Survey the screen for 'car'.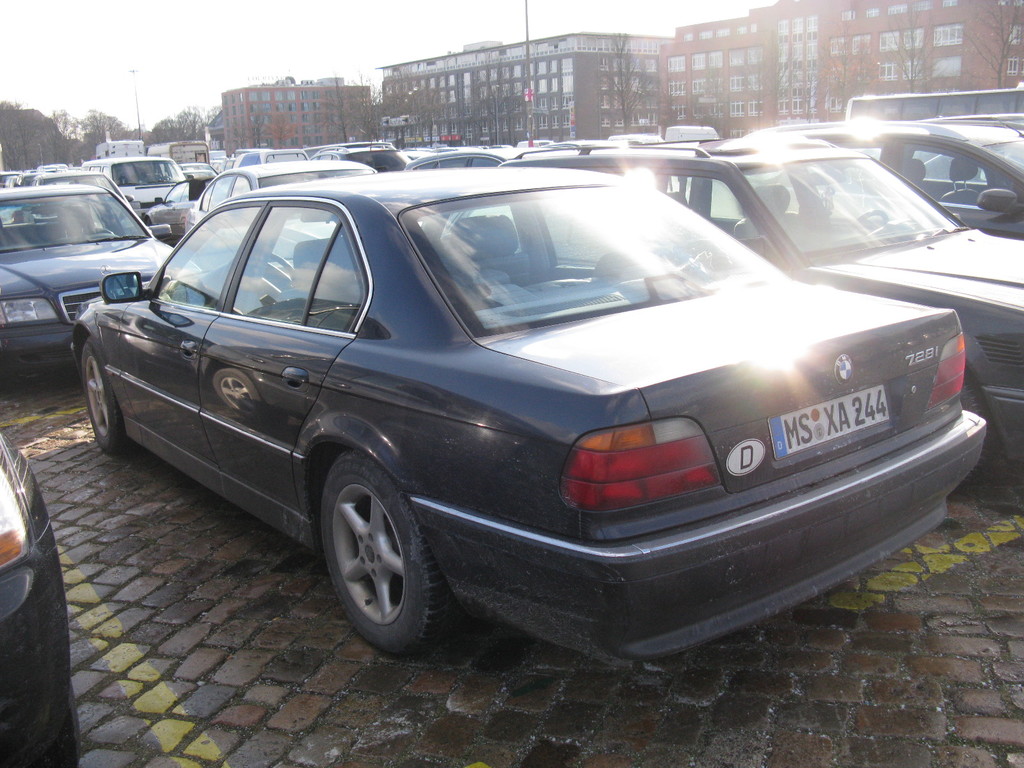
Survey found: bbox=(150, 172, 214, 244).
